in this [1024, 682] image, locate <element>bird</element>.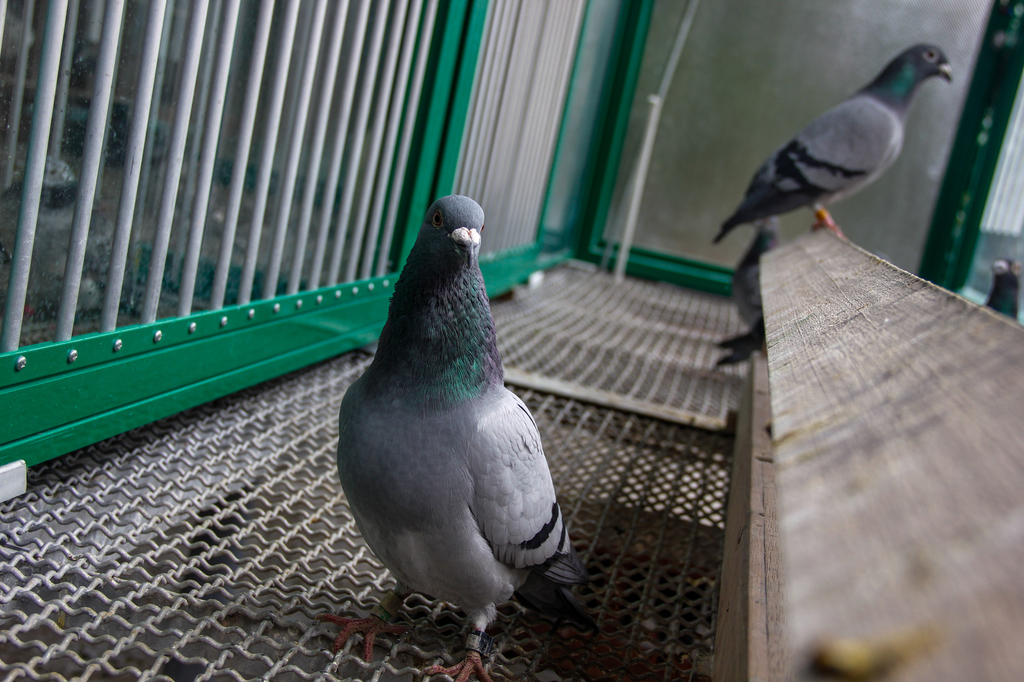
Bounding box: [323, 189, 582, 655].
